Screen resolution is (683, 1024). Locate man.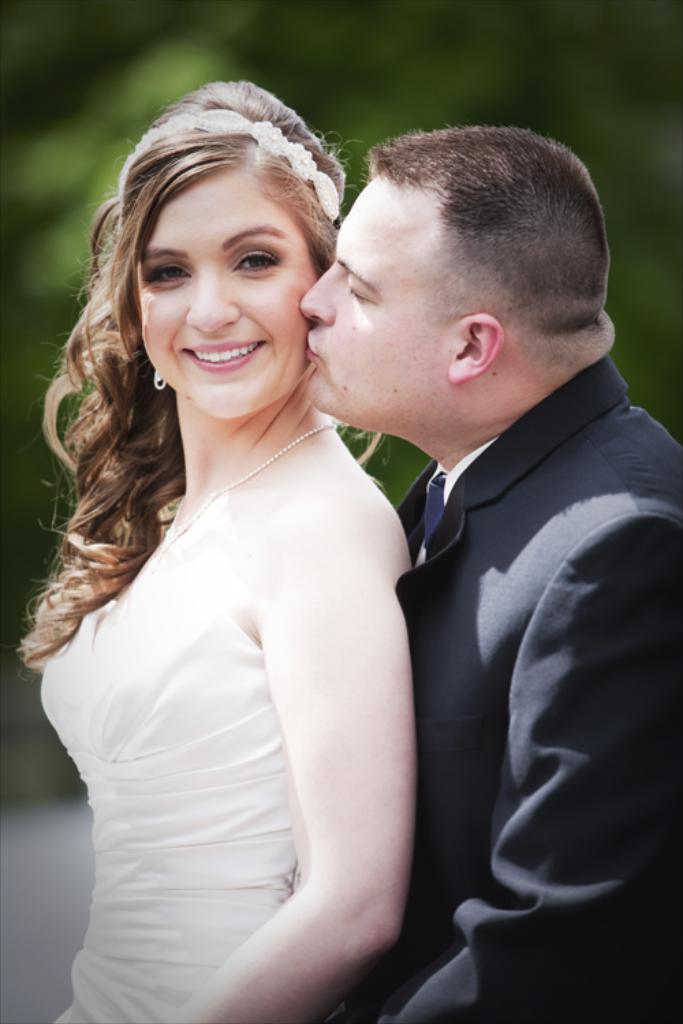
left=314, top=55, right=676, bottom=1023.
